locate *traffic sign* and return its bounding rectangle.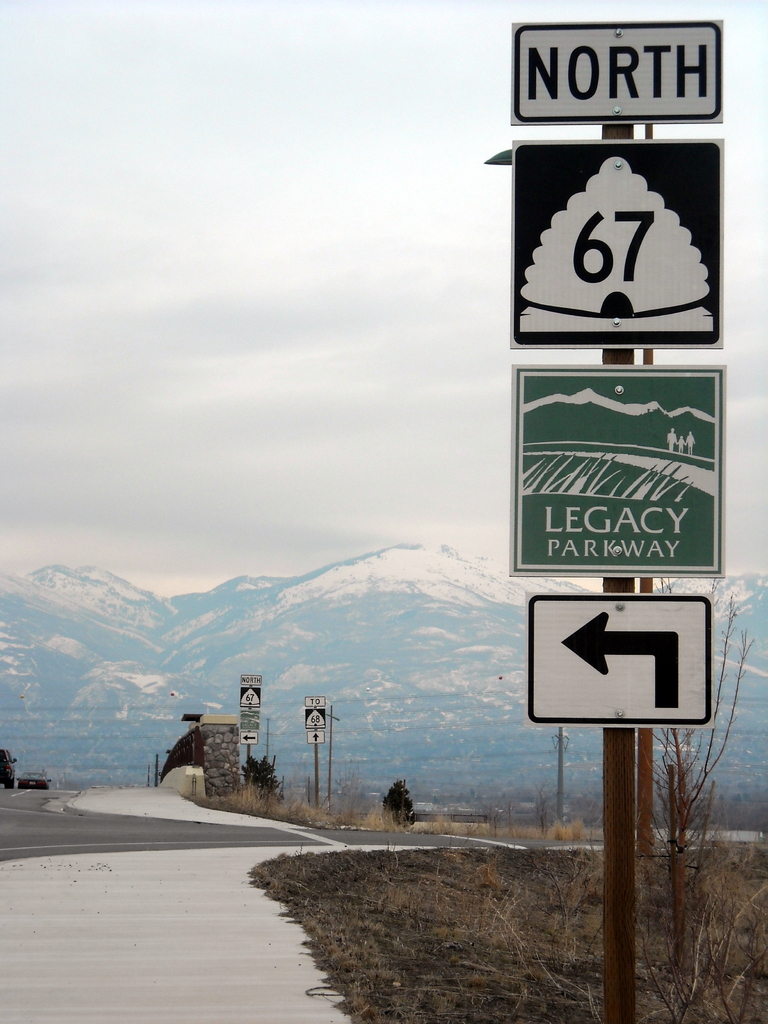
x1=238 y1=675 x2=262 y2=684.
